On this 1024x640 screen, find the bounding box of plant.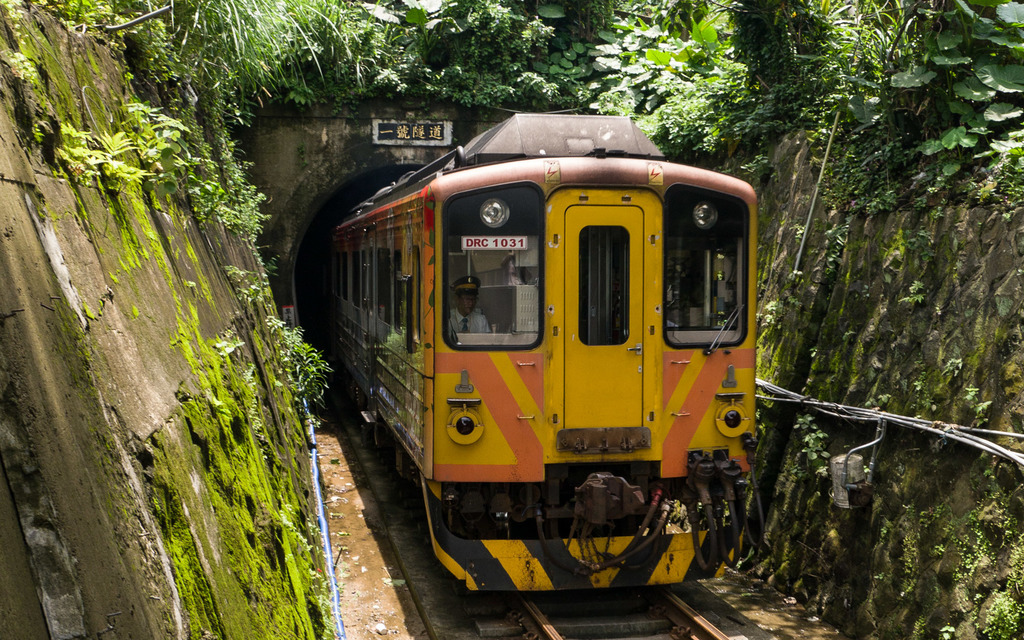
Bounding box: 984 586 1023 639.
